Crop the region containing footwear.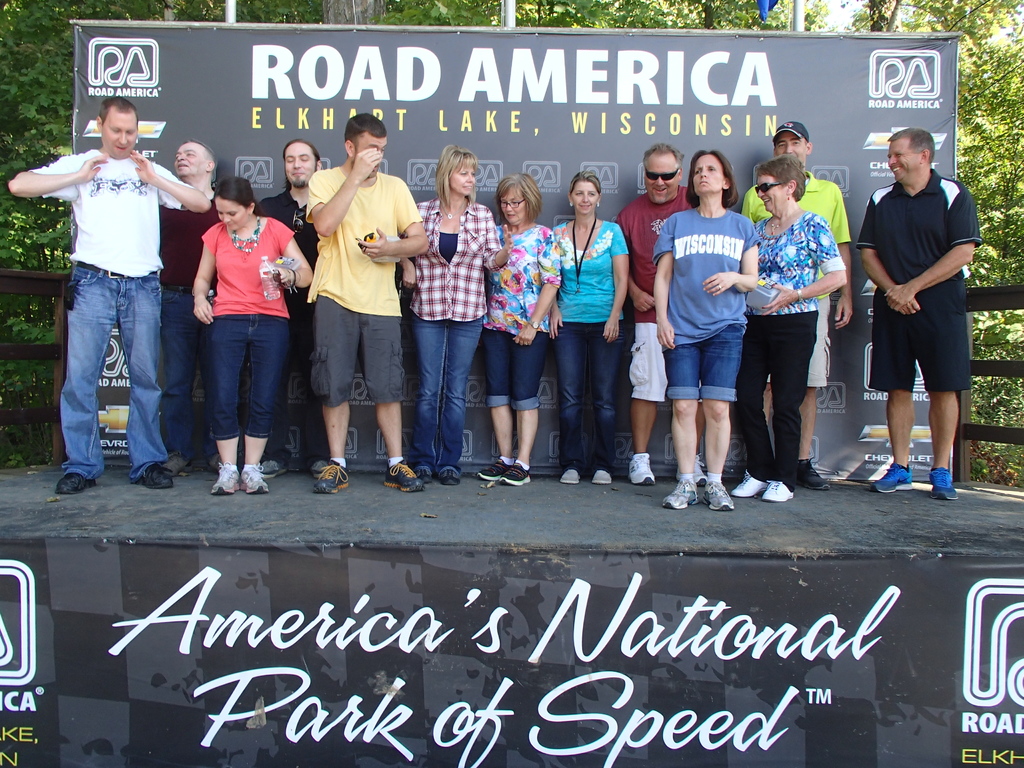
Crop region: (313, 460, 348, 493).
